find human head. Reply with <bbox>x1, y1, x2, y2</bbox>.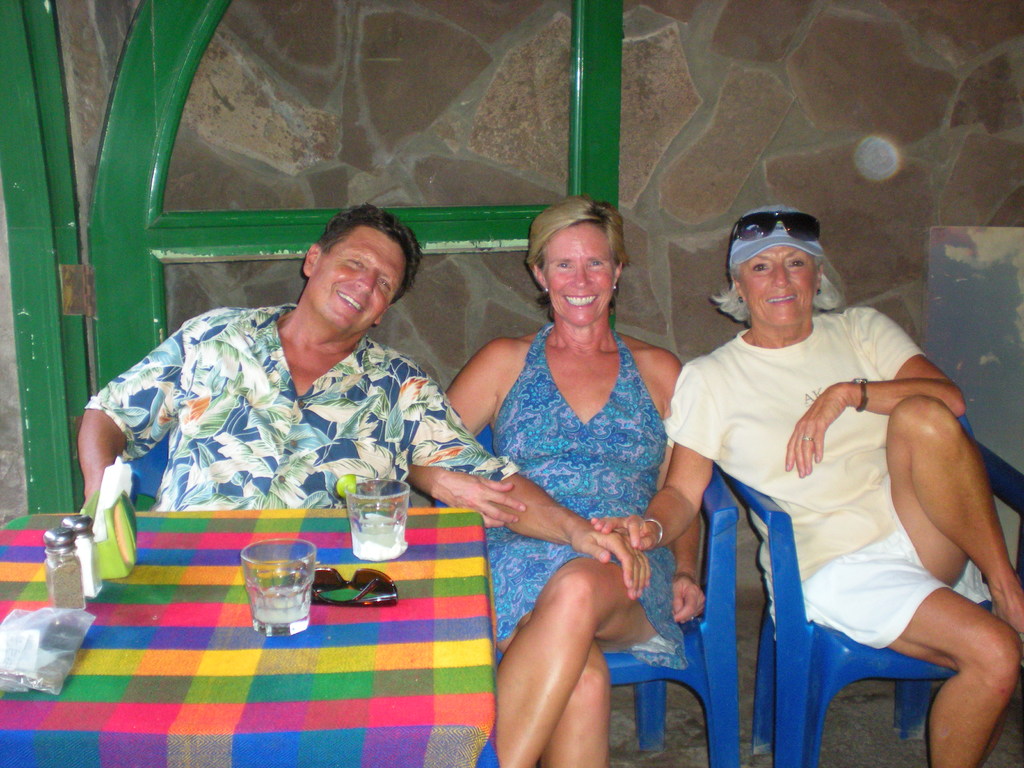
<bbox>730, 195, 831, 332</bbox>.
